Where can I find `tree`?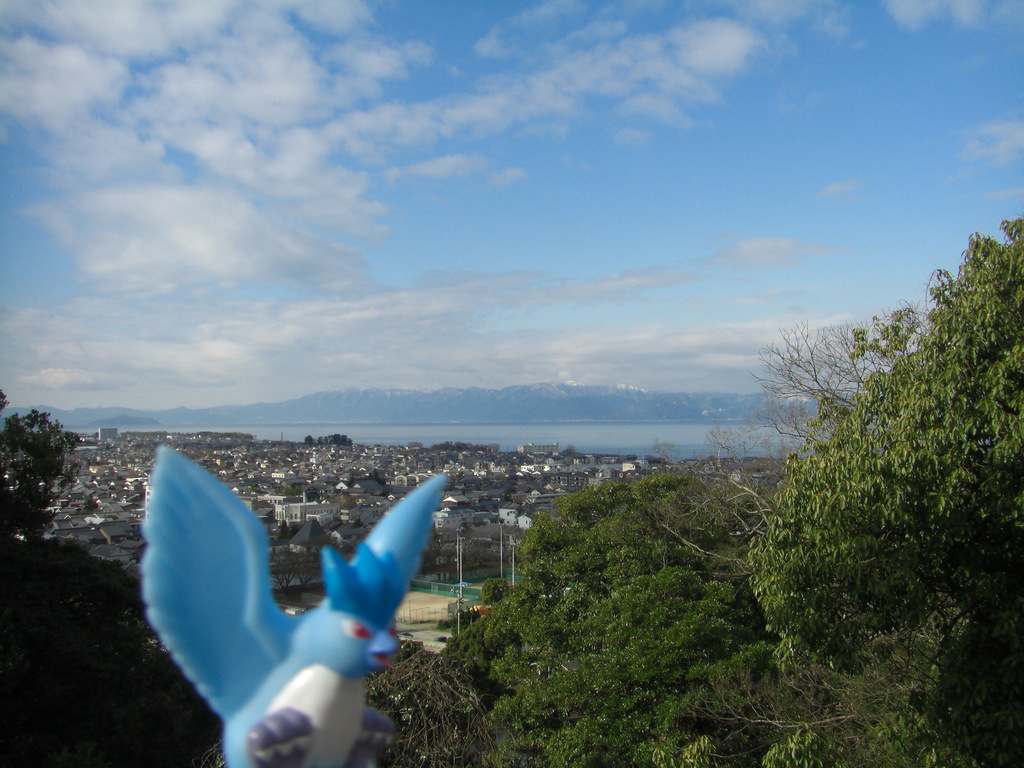
You can find it at bbox=[499, 570, 745, 767].
